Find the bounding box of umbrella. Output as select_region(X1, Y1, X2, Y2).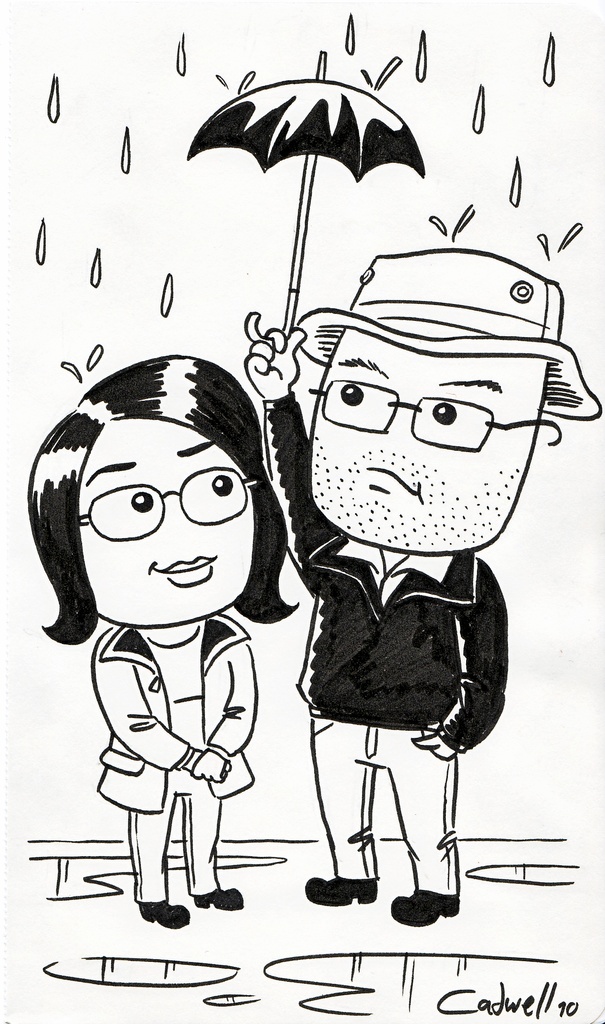
select_region(190, 43, 439, 331).
